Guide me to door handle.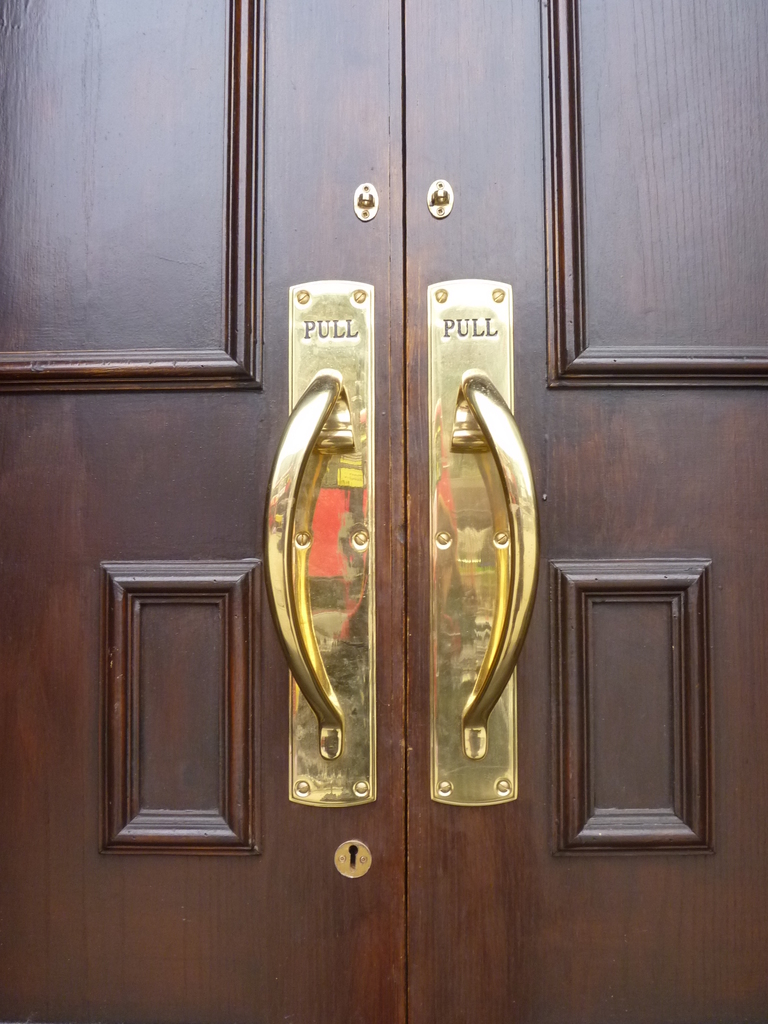
Guidance: x1=427 y1=277 x2=541 y2=810.
